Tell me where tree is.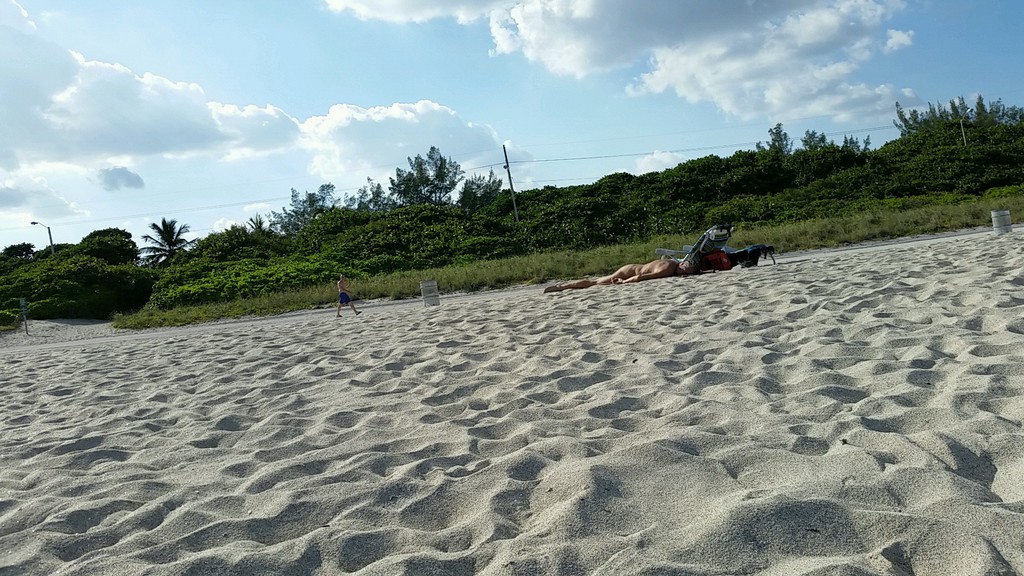
tree is at pyautogui.locateOnScreen(394, 137, 469, 205).
